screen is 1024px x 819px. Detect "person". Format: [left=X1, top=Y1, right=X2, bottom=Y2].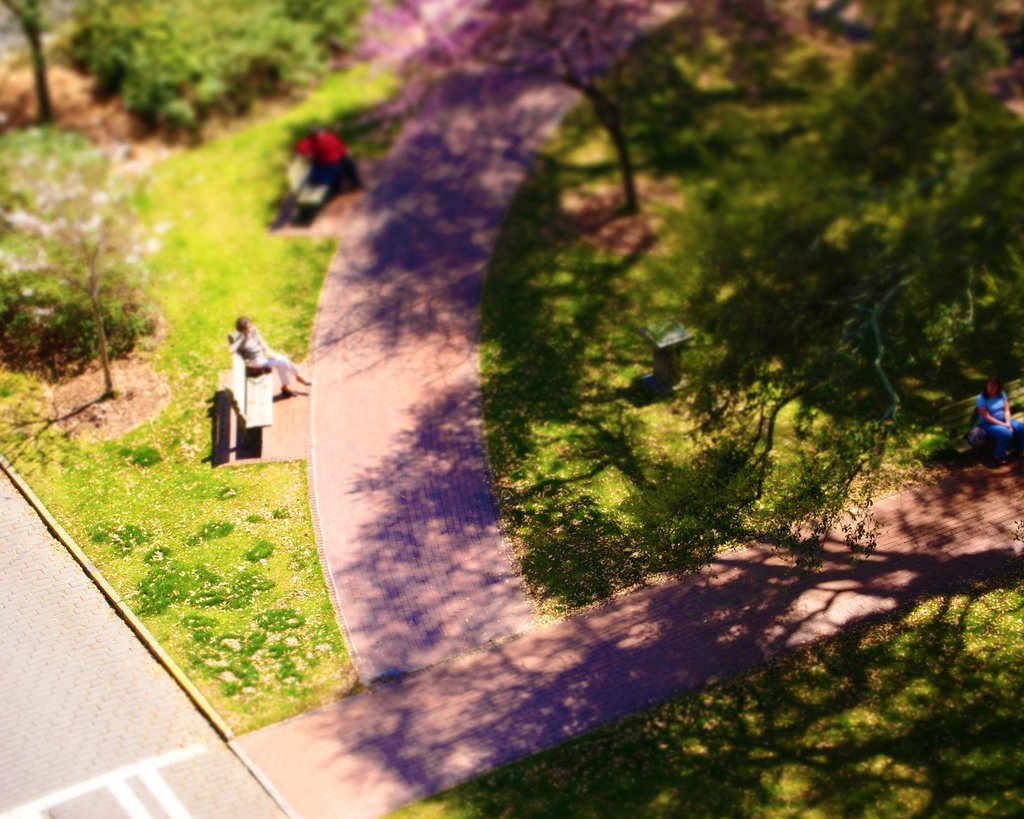
[left=975, top=371, right=1023, bottom=460].
